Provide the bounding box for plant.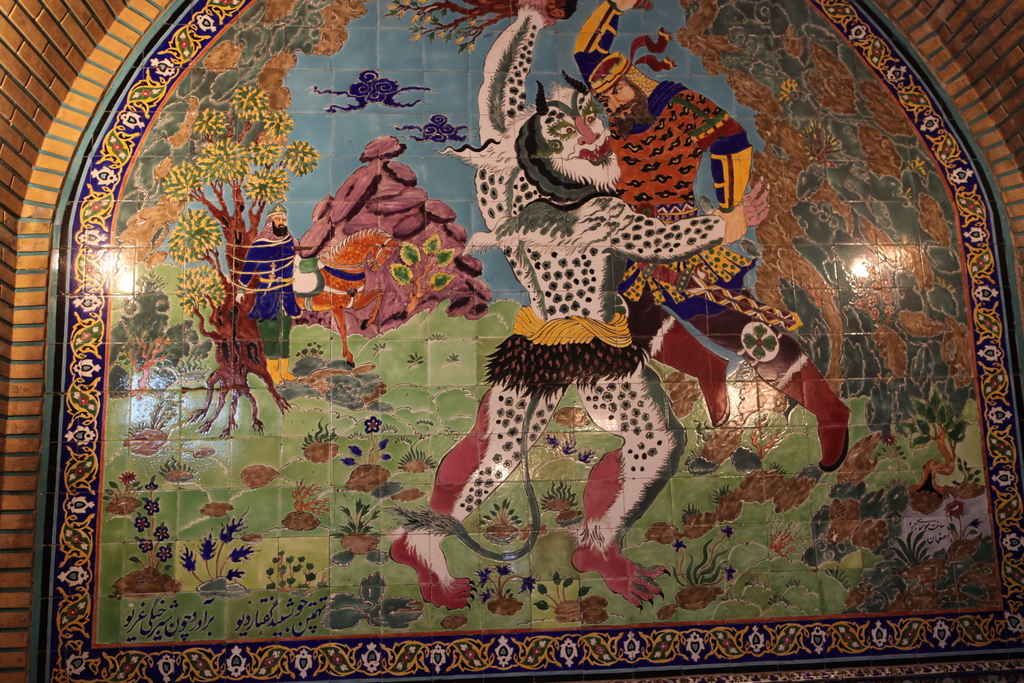
<region>668, 523, 733, 586</region>.
